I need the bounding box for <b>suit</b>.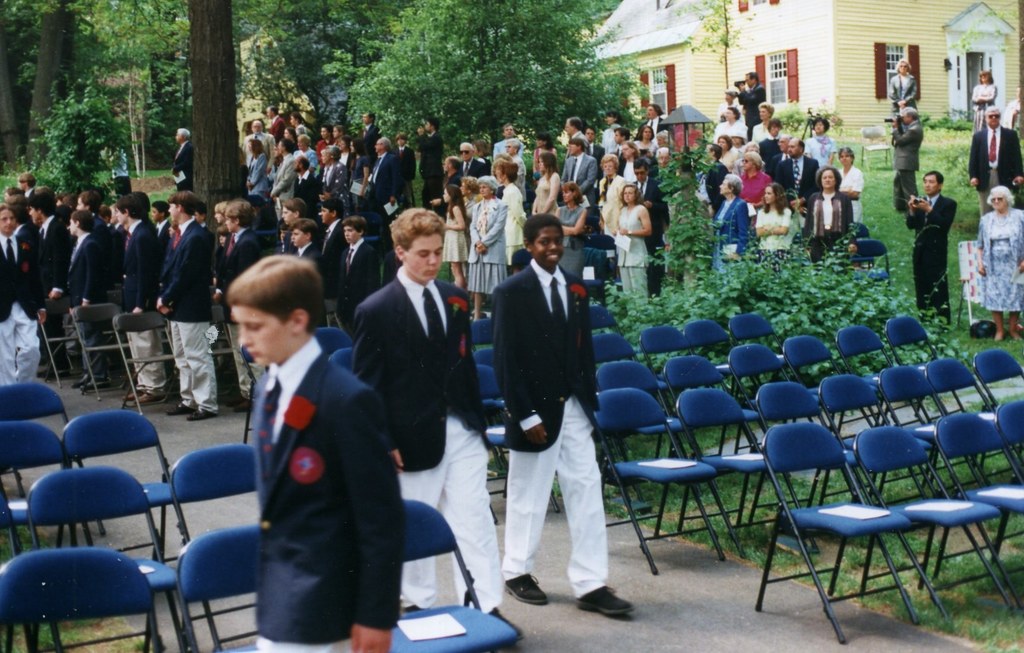
Here it is: rect(561, 147, 598, 227).
